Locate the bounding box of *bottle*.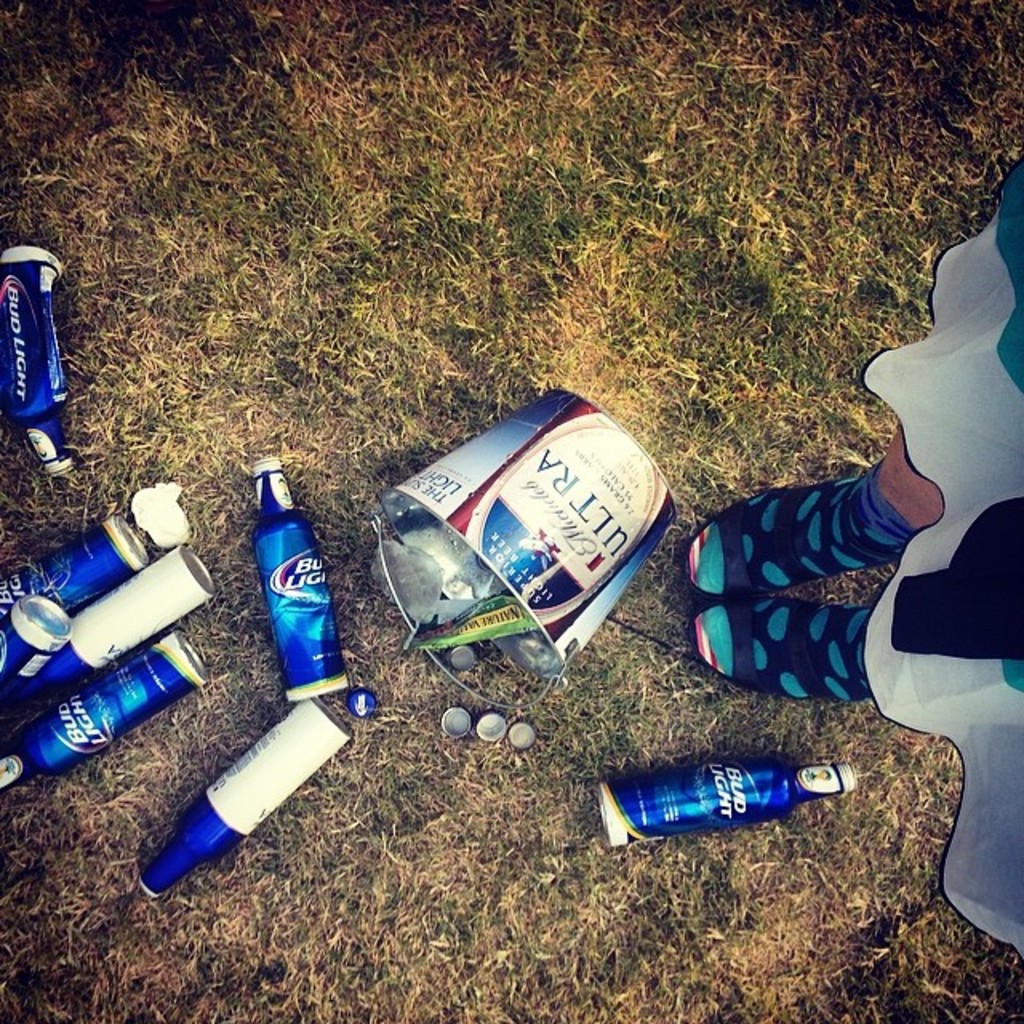
Bounding box: region(594, 763, 858, 851).
